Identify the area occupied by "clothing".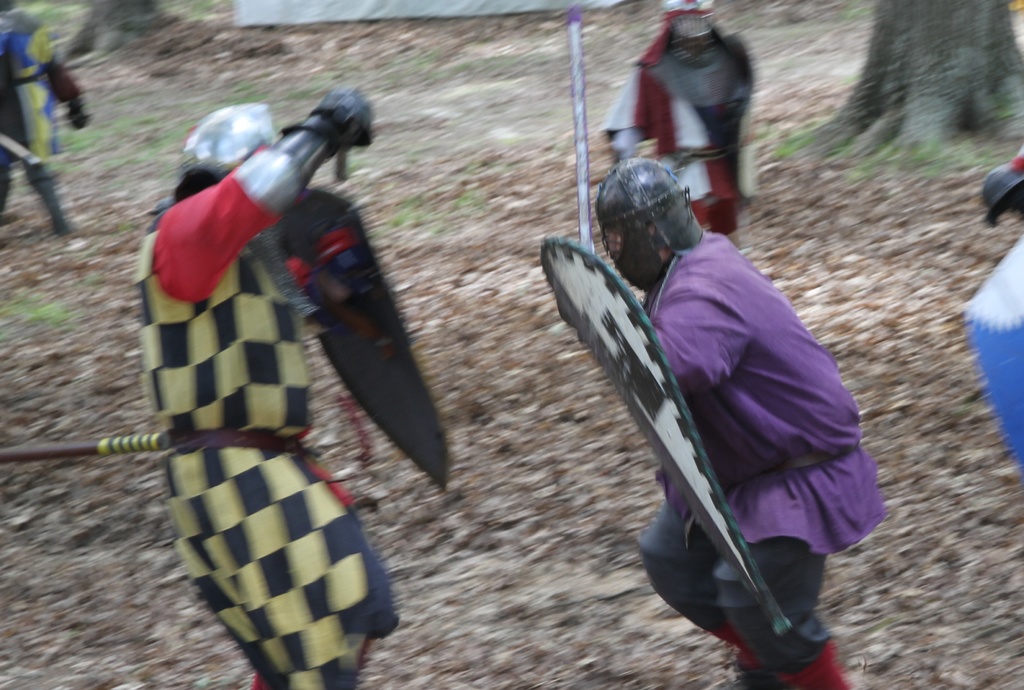
Area: 0:34:84:220.
